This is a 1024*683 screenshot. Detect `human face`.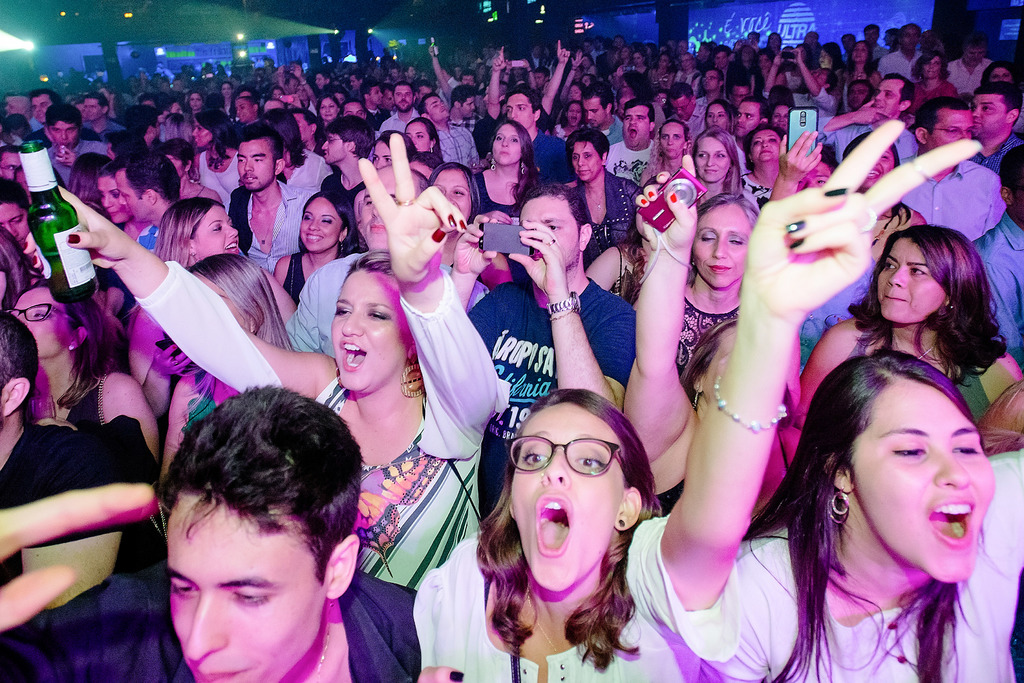
x1=152 y1=117 x2=161 y2=138.
